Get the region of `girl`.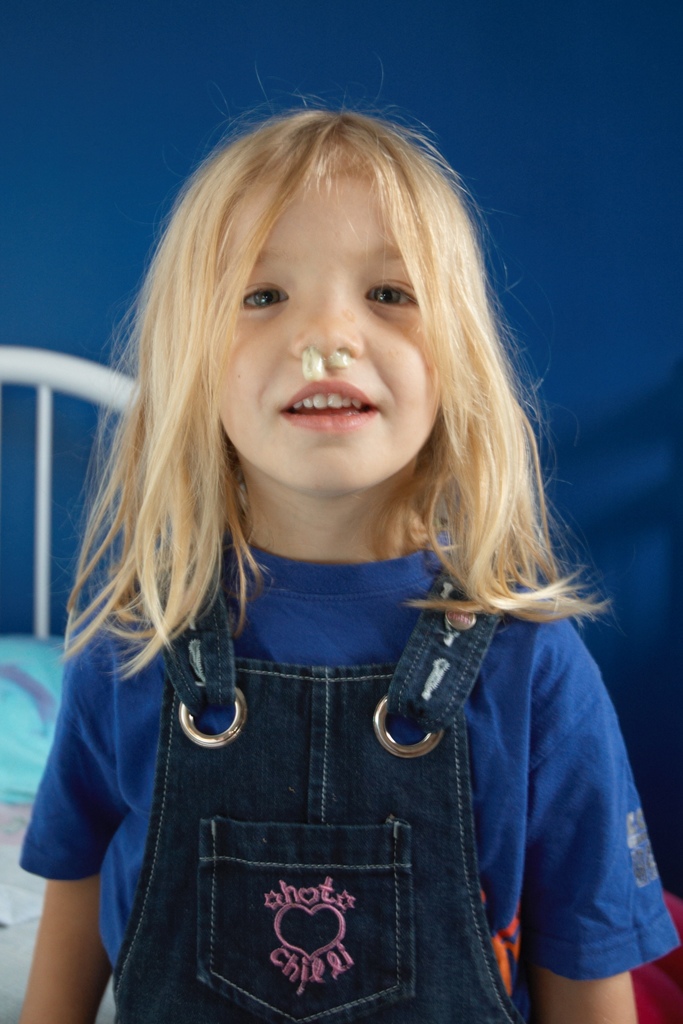
19, 48, 682, 1023.
